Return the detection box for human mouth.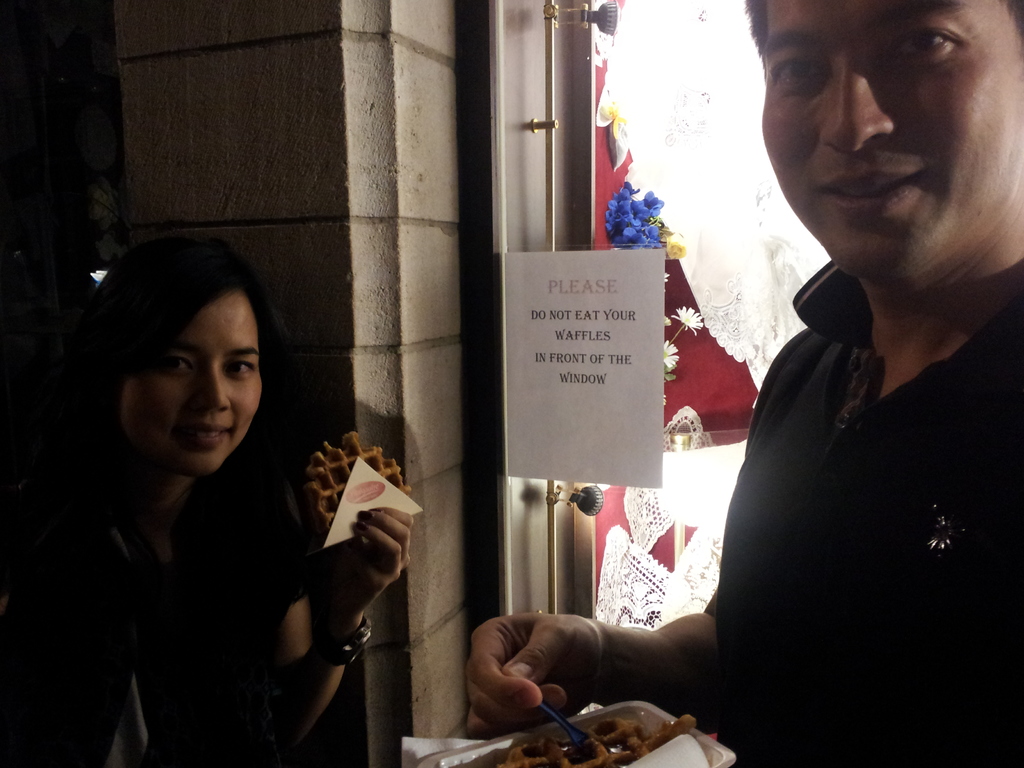
x1=813, y1=161, x2=926, y2=218.
